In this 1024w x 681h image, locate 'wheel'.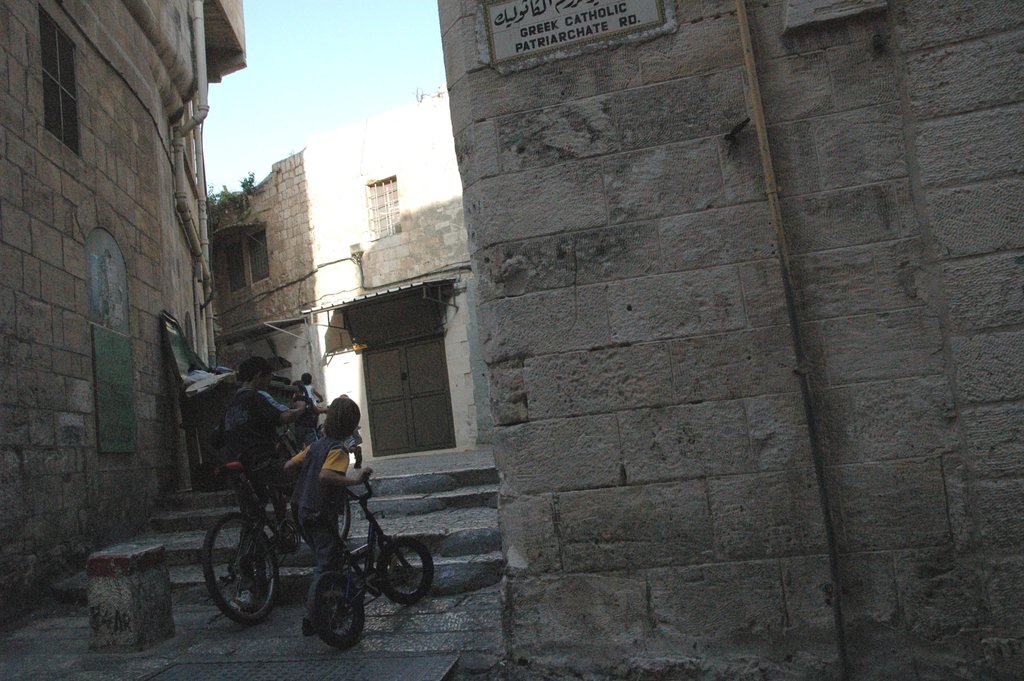
Bounding box: detection(374, 536, 438, 607).
